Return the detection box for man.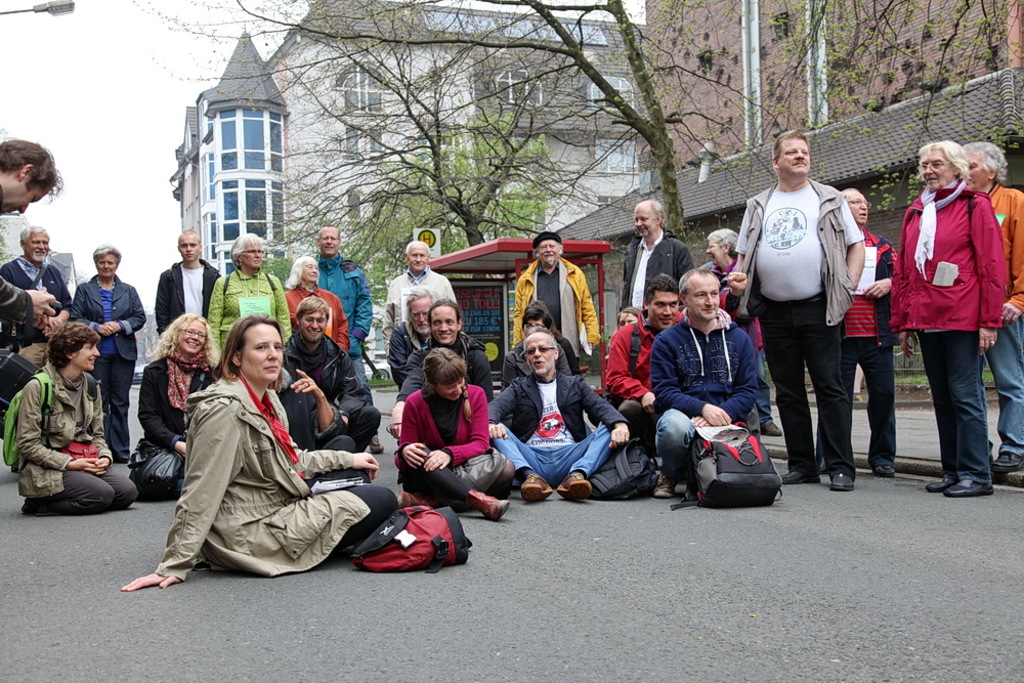
391,304,493,435.
